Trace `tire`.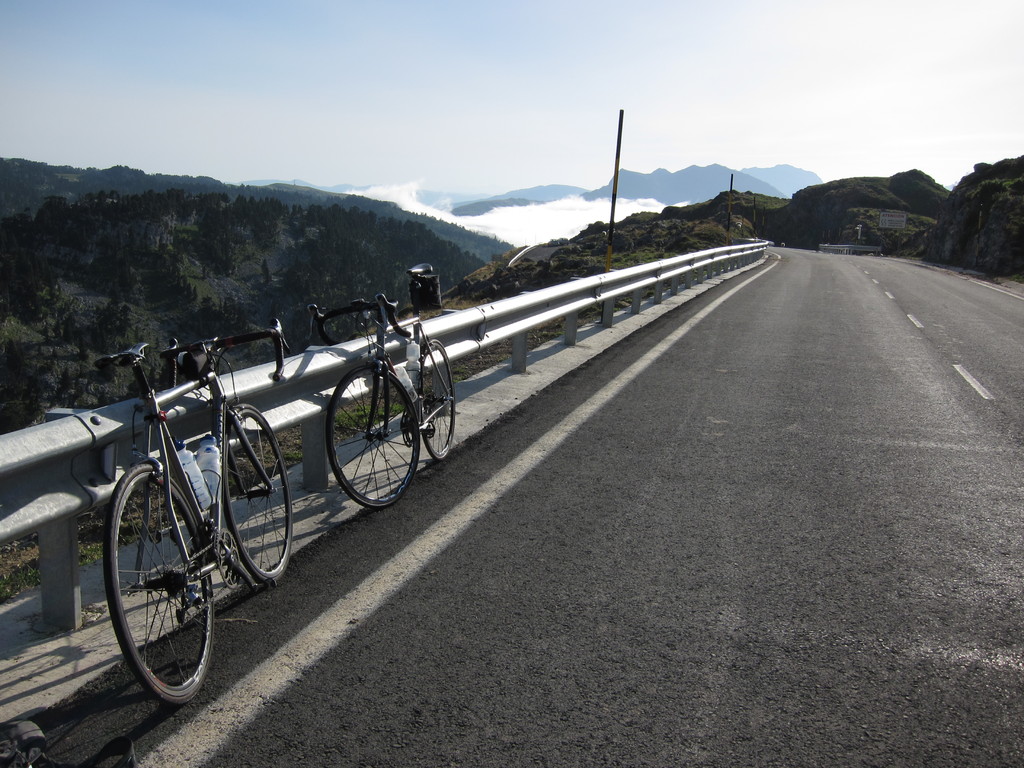
Traced to (218,403,298,585).
